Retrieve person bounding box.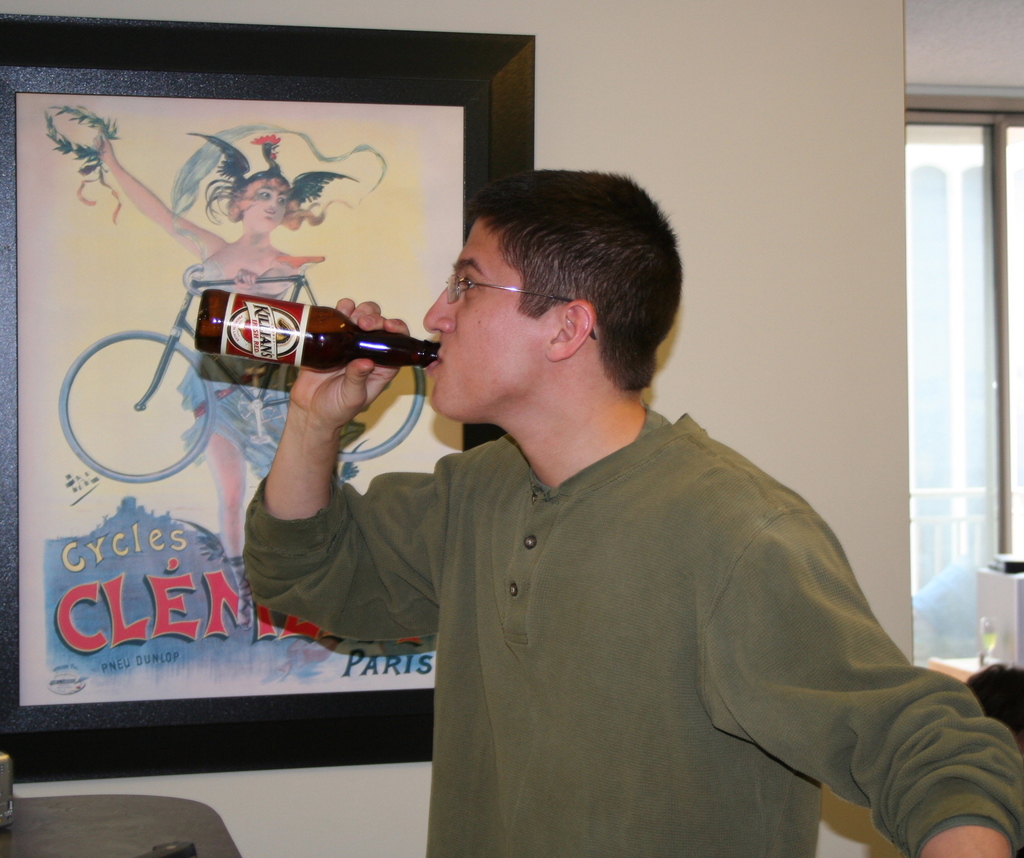
Bounding box: [241, 167, 1023, 857].
